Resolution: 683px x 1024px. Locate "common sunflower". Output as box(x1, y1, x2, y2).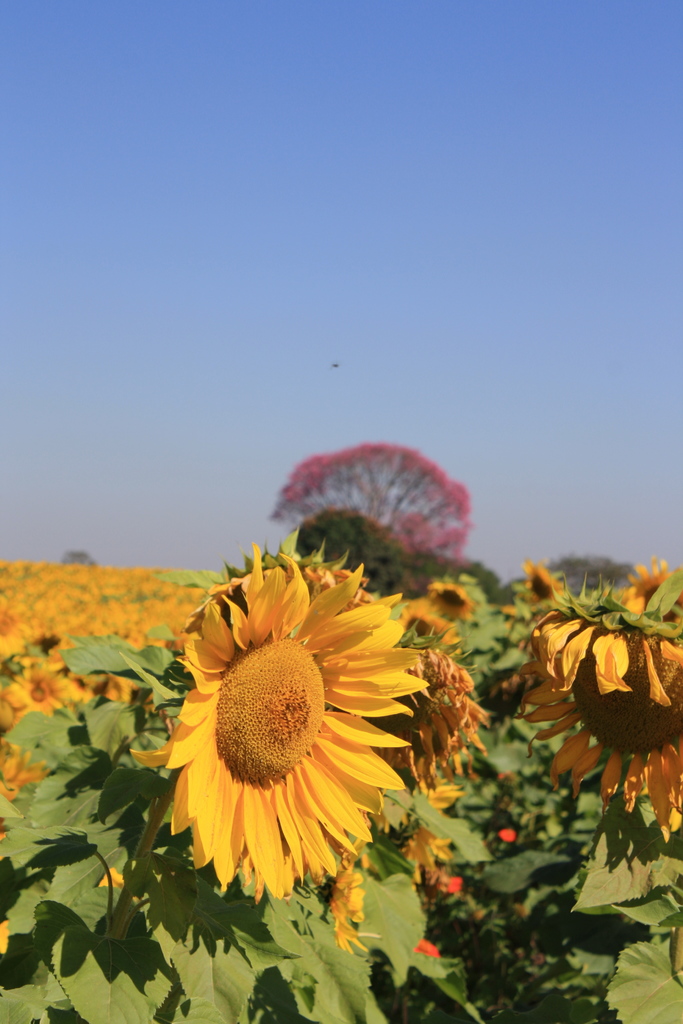
box(518, 596, 682, 815).
